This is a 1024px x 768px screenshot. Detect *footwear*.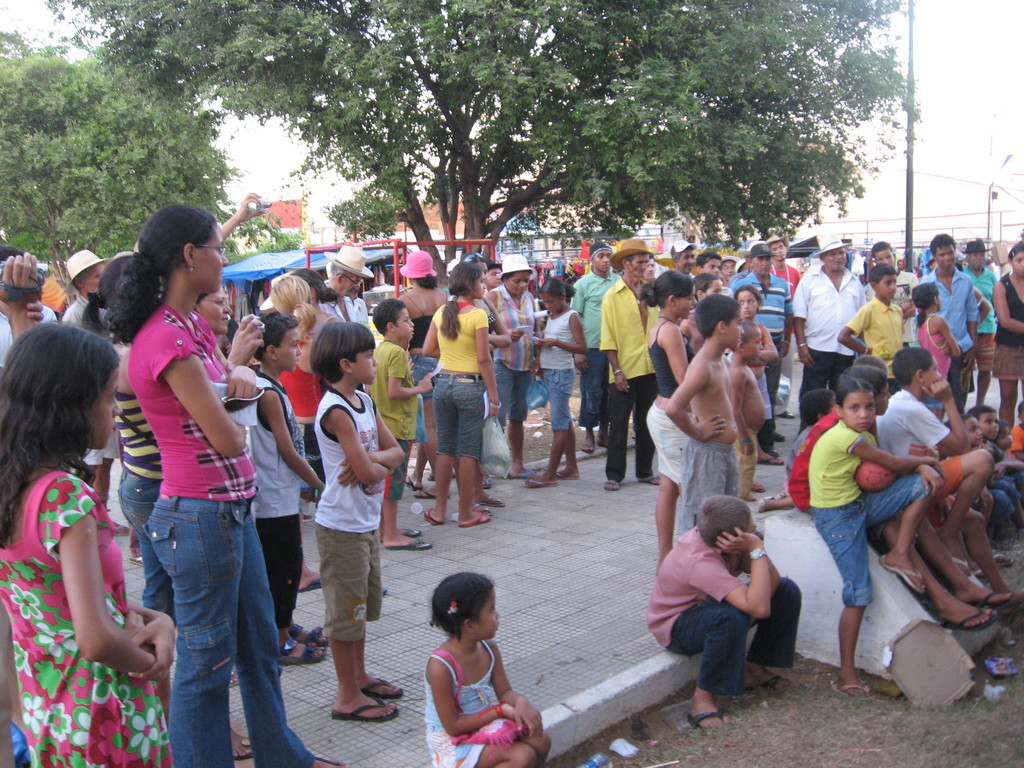
971, 570, 982, 574.
